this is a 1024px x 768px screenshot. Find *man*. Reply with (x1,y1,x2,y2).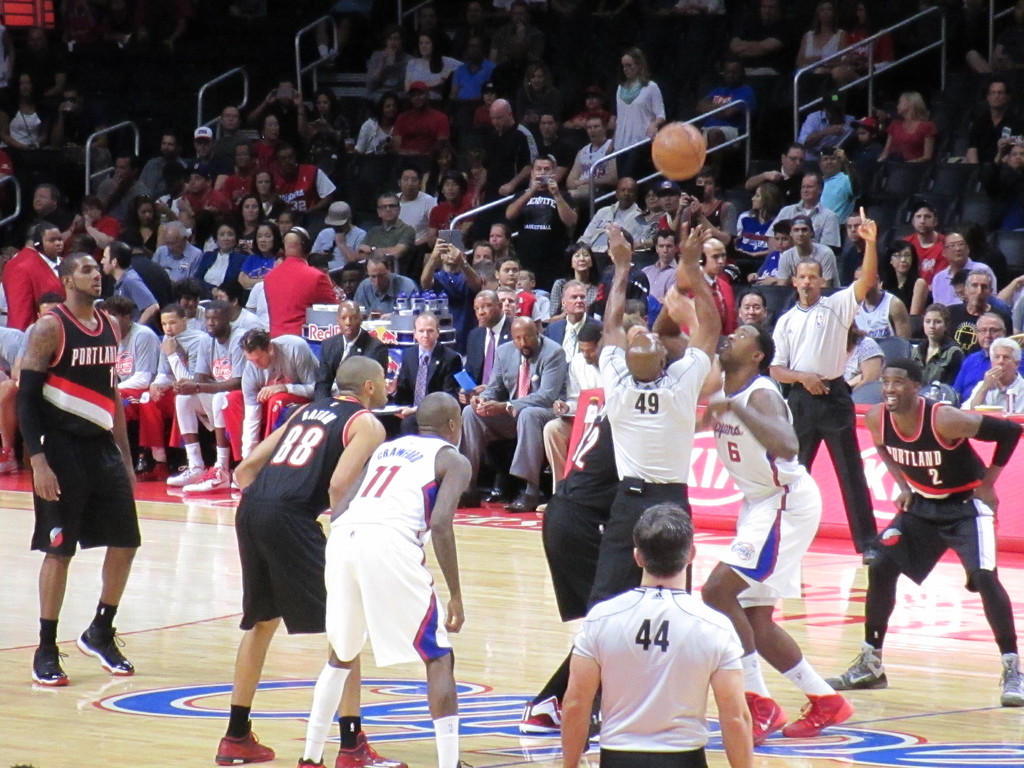
(964,79,1012,168).
